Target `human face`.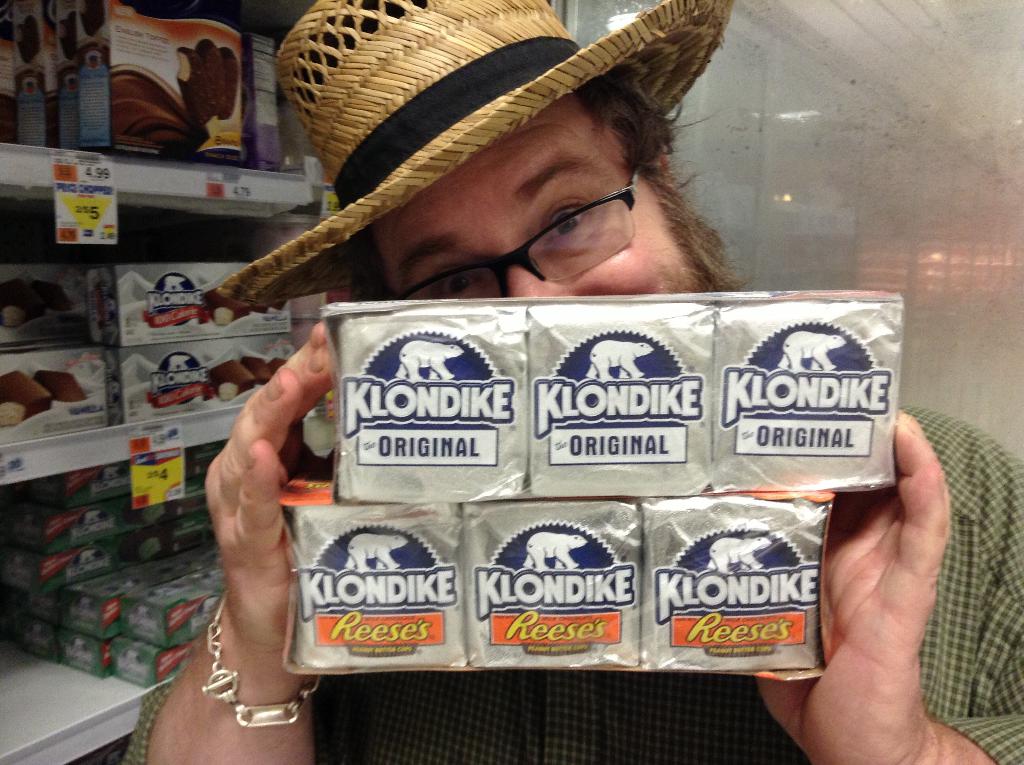
Target region: [x1=370, y1=91, x2=694, y2=293].
